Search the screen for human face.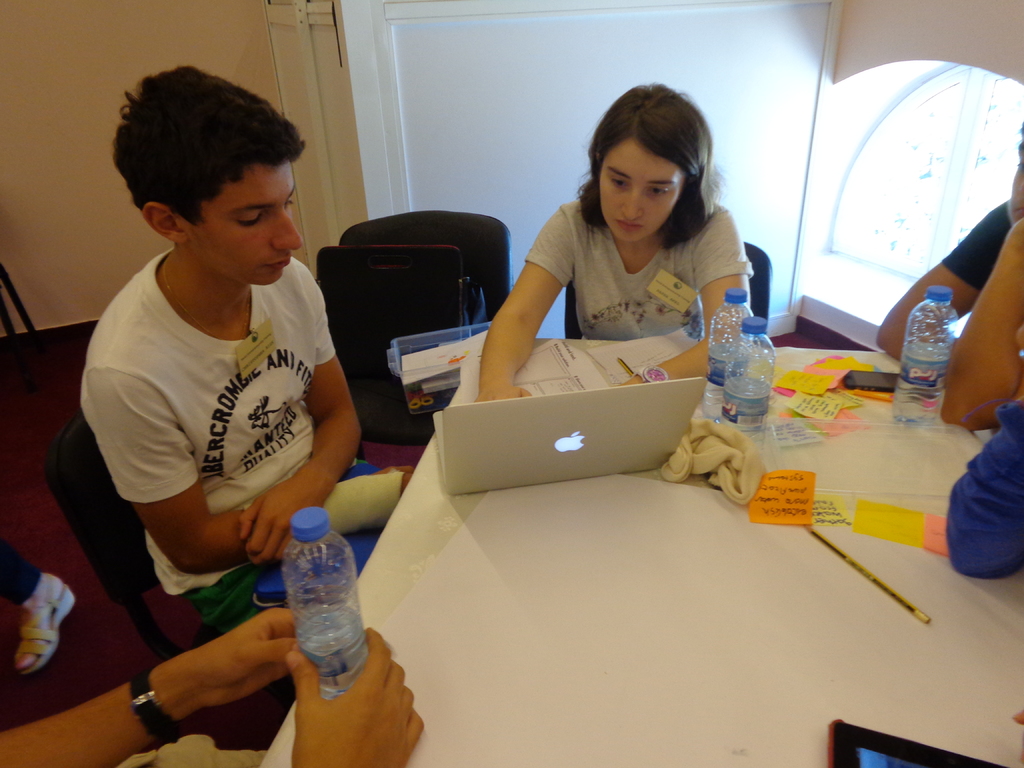
Found at locate(191, 164, 303, 289).
